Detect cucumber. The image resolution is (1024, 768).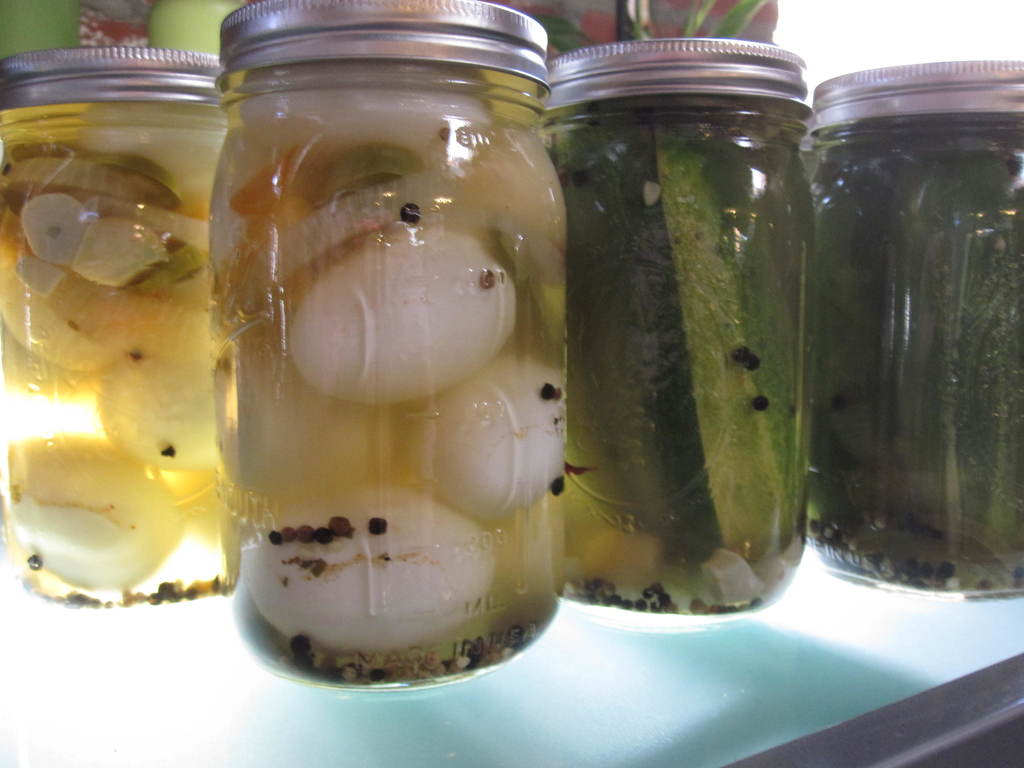
(653, 118, 801, 566).
